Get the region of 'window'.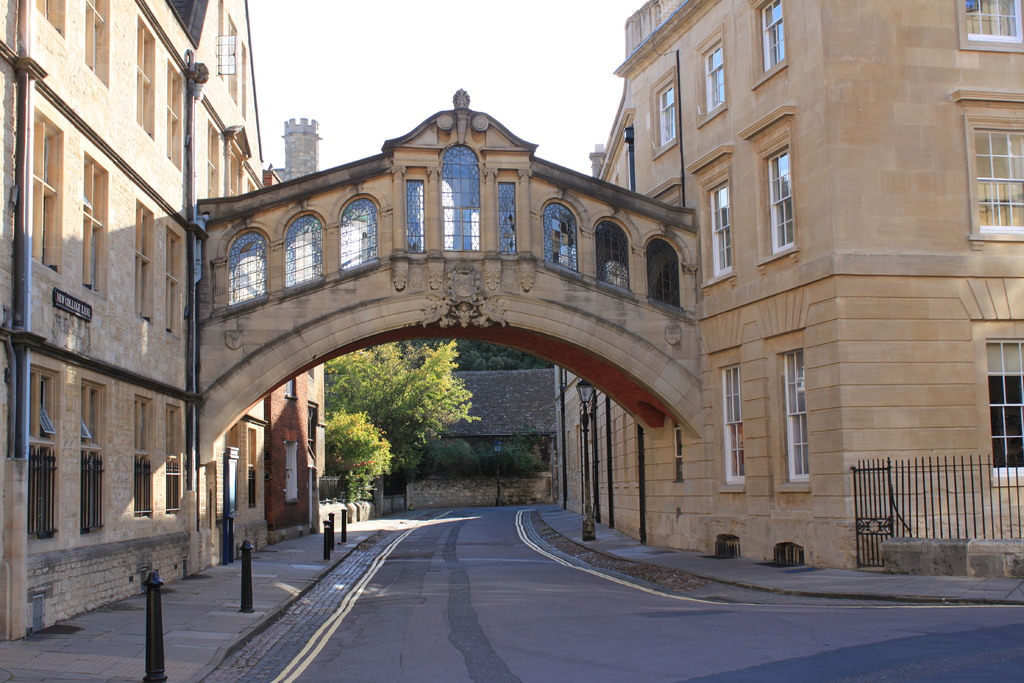
<box>403,173,422,247</box>.
